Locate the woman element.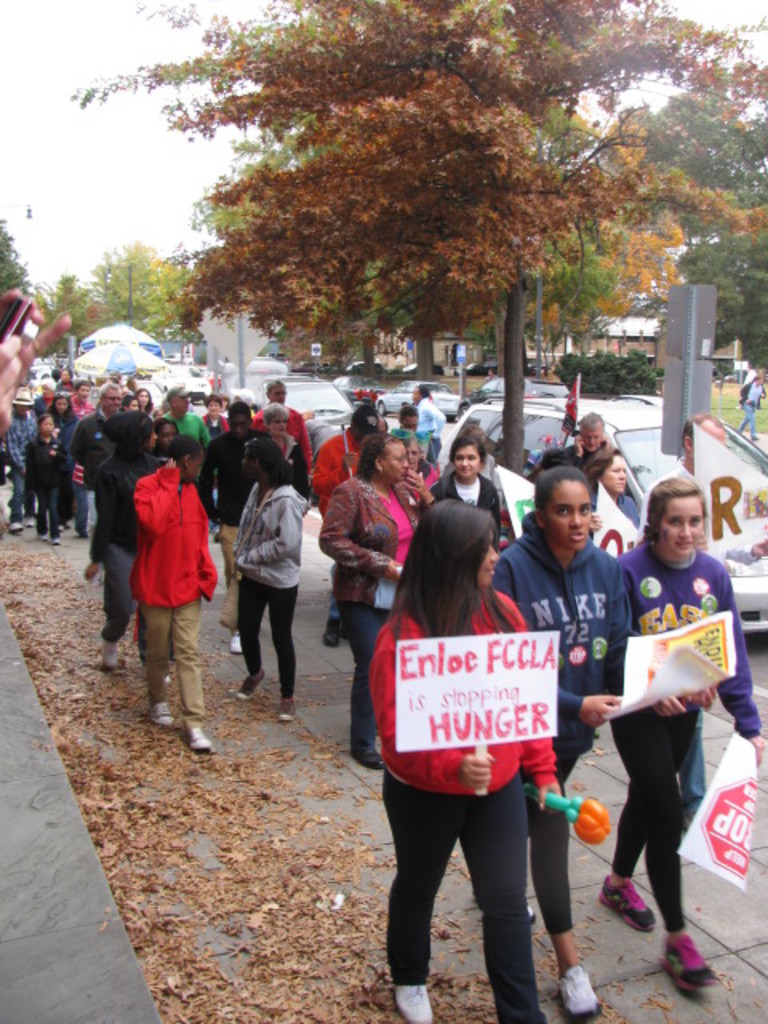
Element bbox: l=472, t=469, r=630, b=1022.
